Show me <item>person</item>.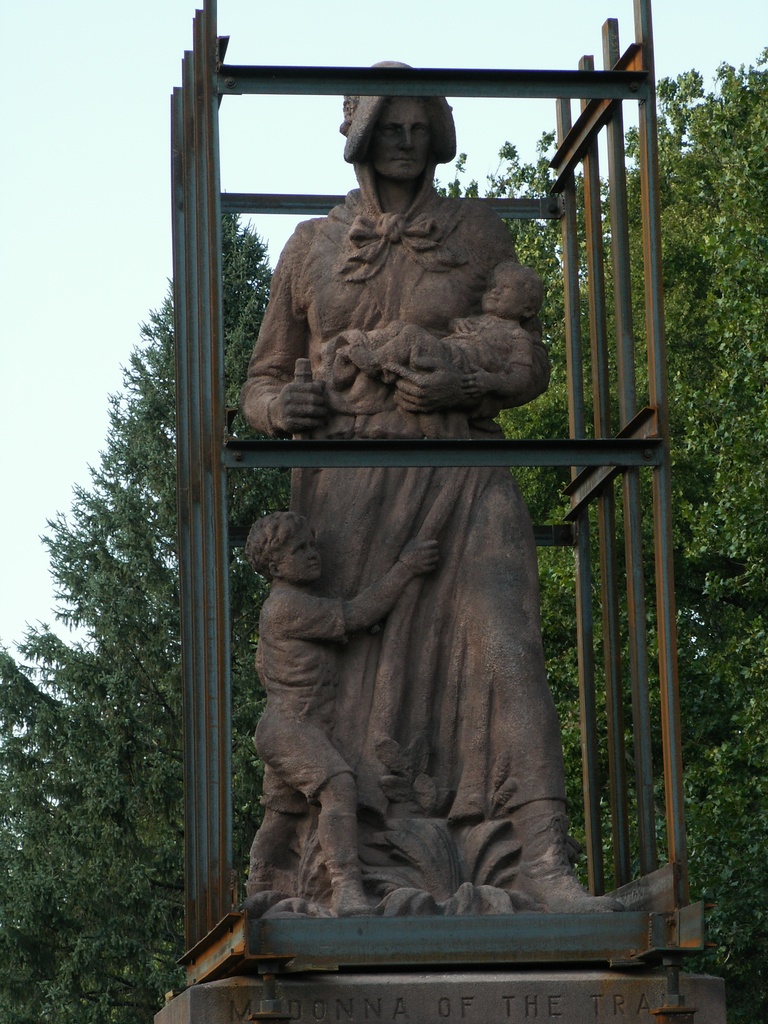
<item>person</item> is here: [238, 52, 628, 922].
